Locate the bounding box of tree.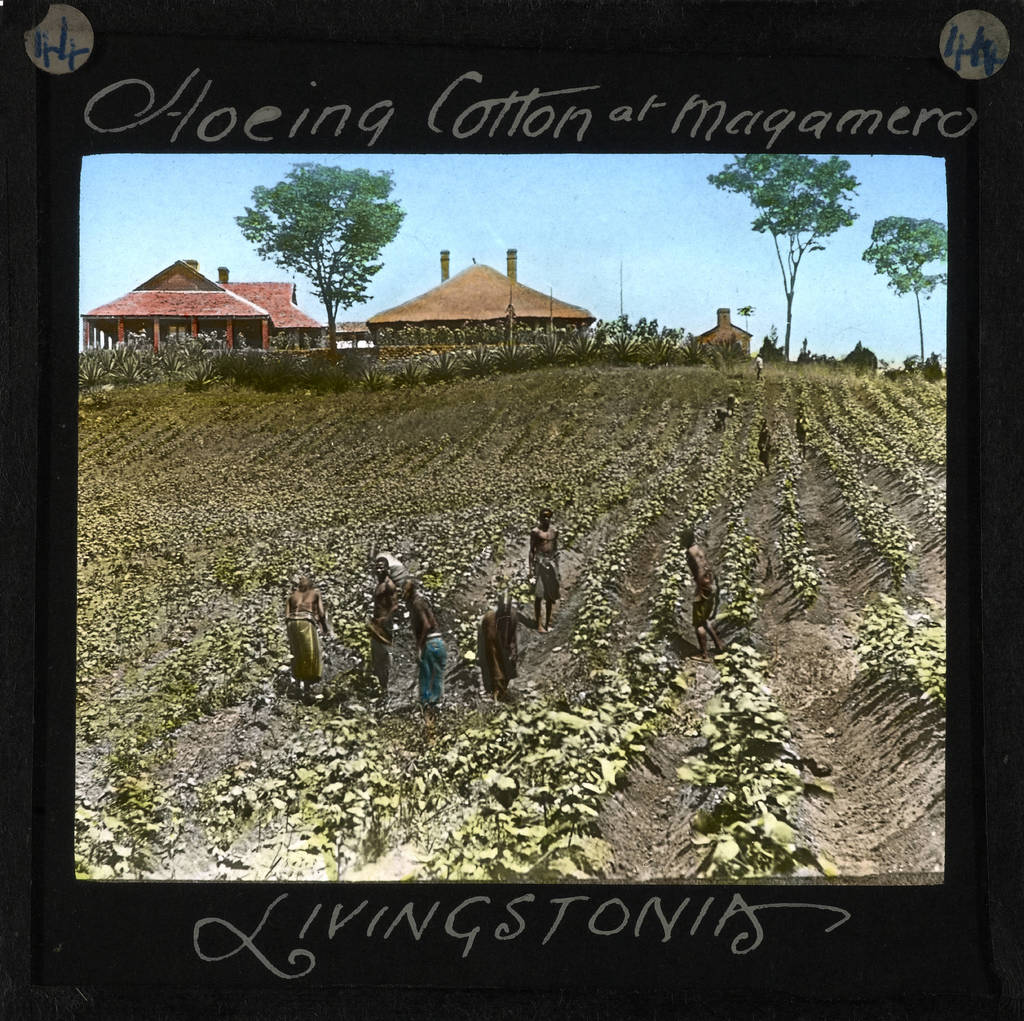
Bounding box: 851/209/956/376.
